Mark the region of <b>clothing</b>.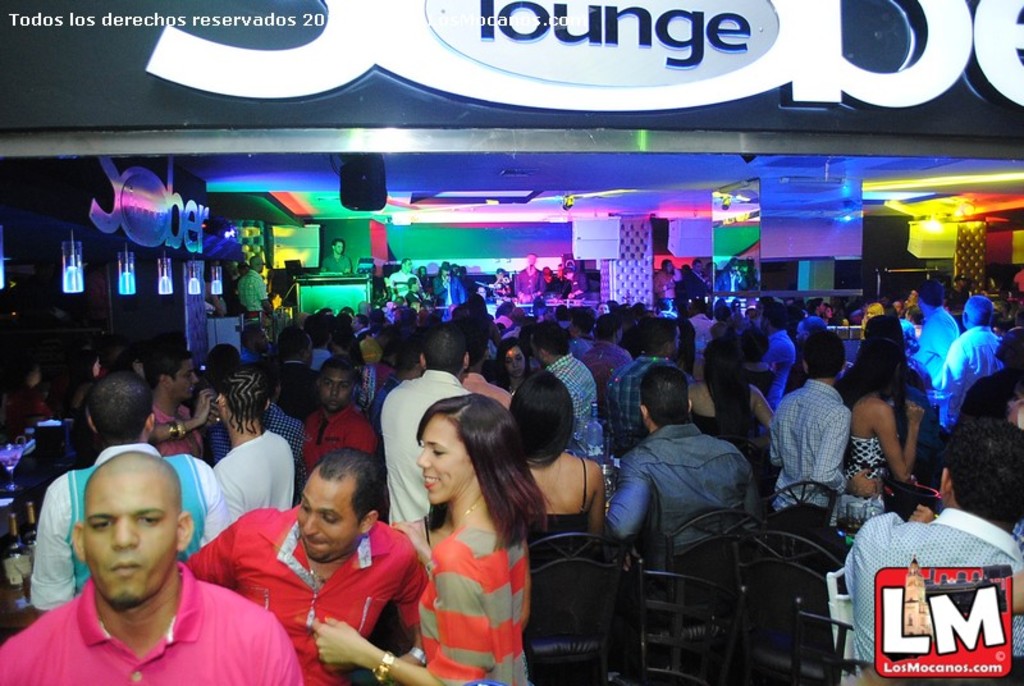
Region: bbox=(193, 506, 424, 685).
